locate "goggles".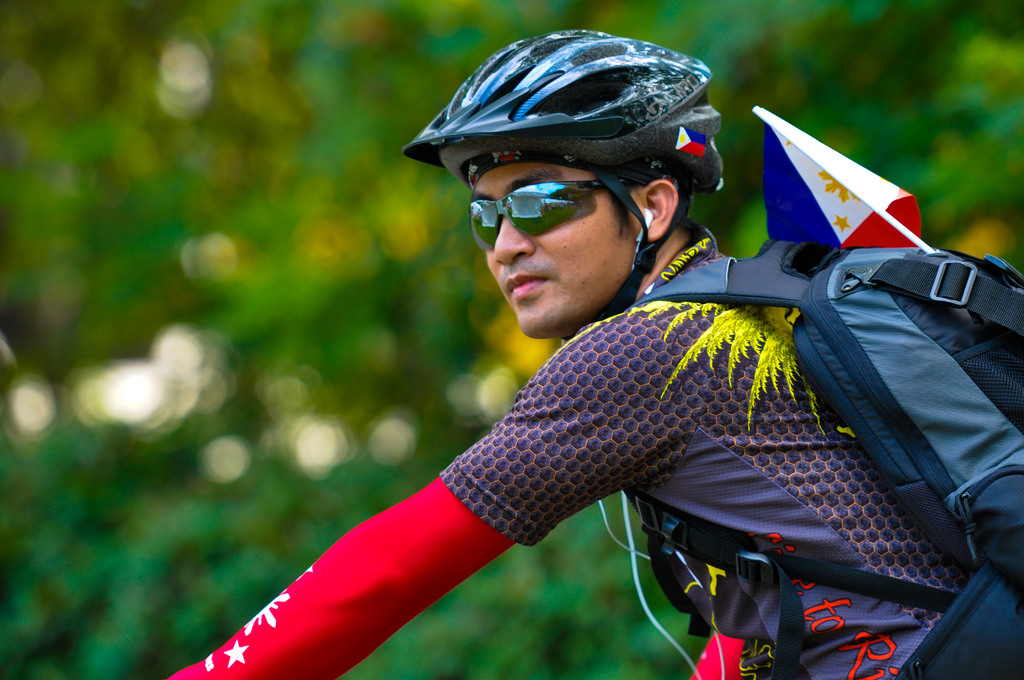
Bounding box: 454:170:609:229.
